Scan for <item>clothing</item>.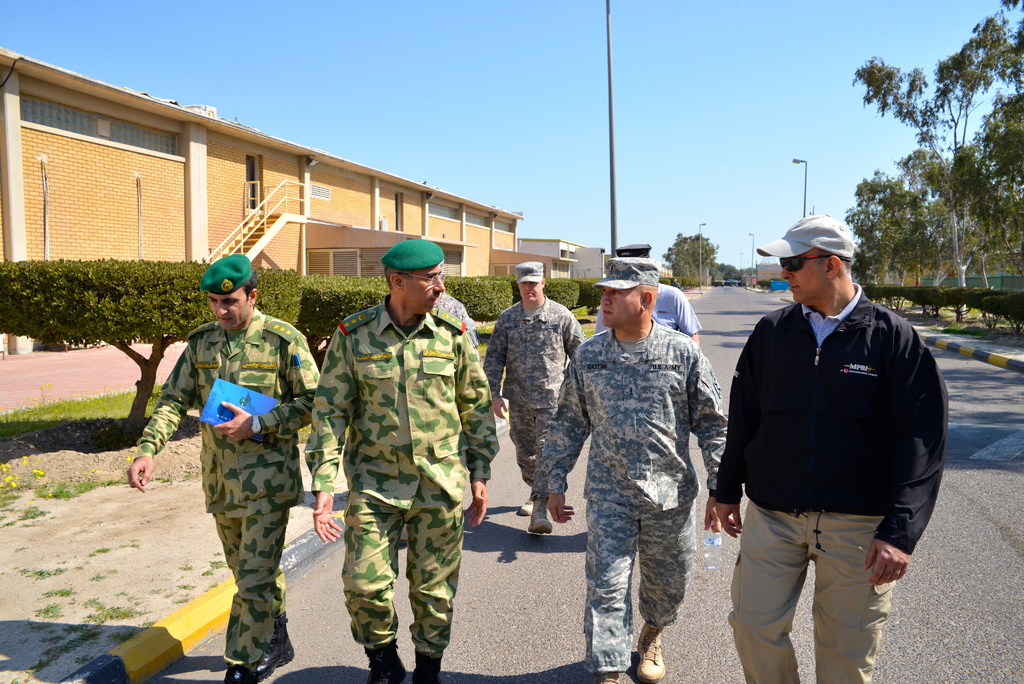
Scan result: region(726, 284, 948, 683).
